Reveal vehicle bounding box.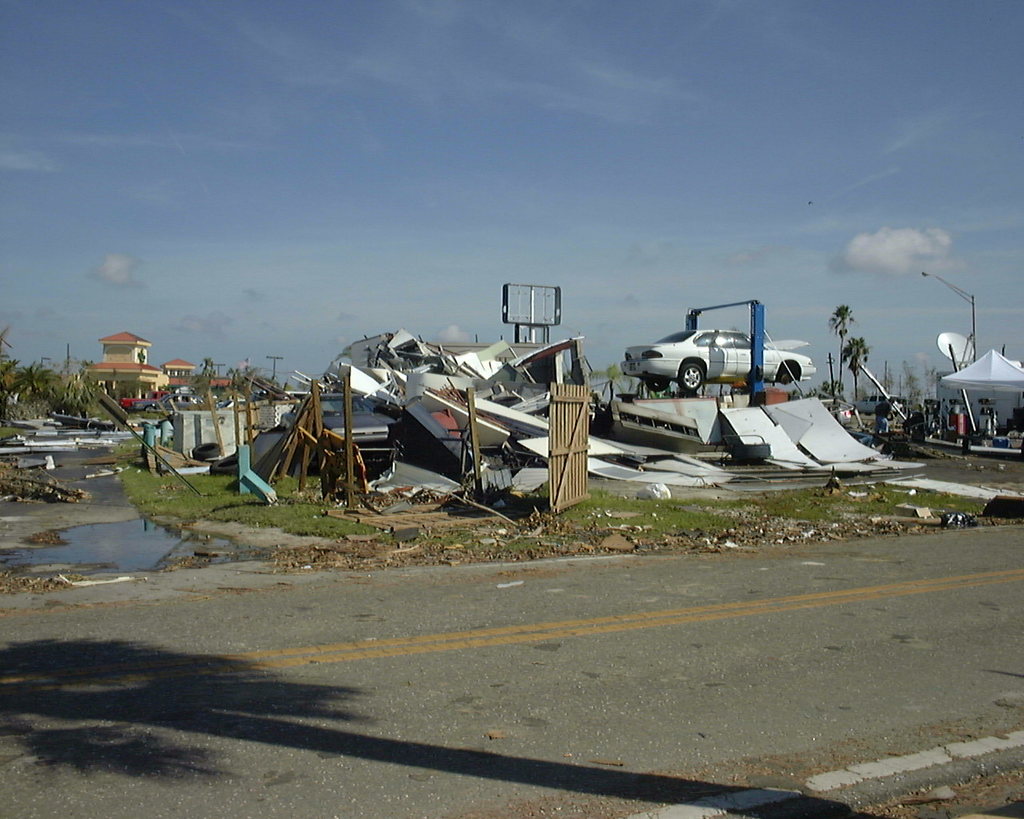
Revealed: box(114, 390, 166, 408).
